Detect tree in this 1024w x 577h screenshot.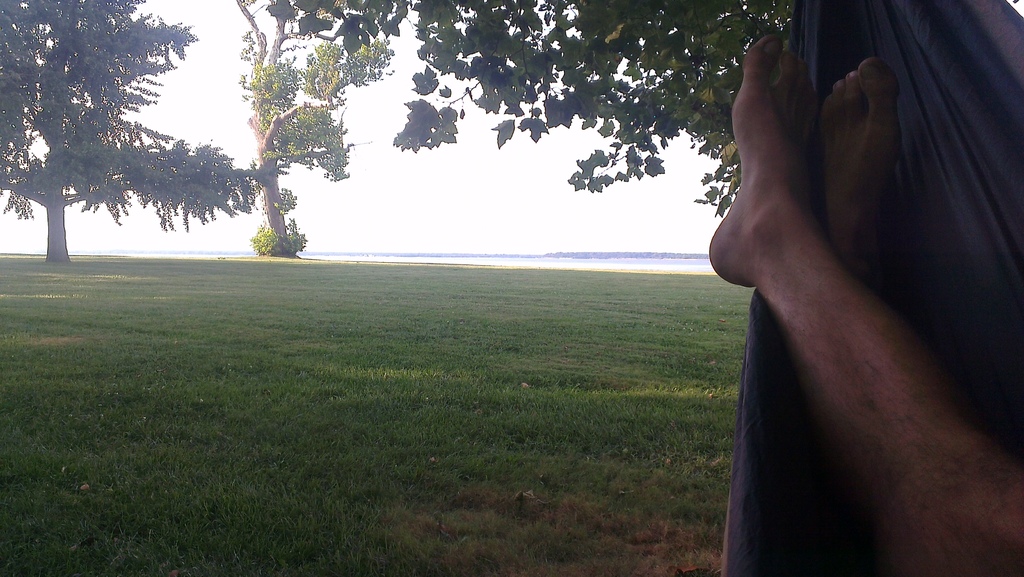
Detection: [left=258, top=0, right=791, bottom=218].
